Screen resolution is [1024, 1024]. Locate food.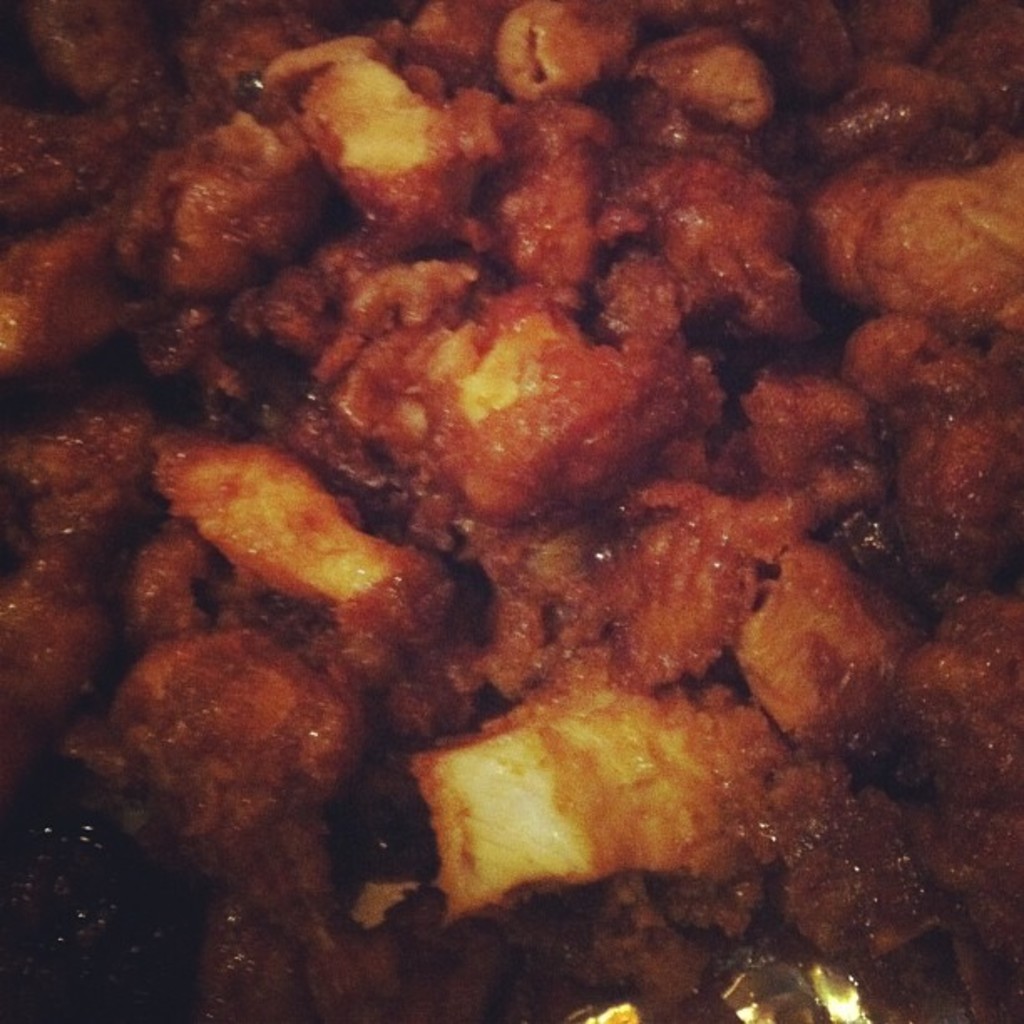
(left=5, top=0, right=987, bottom=1009).
